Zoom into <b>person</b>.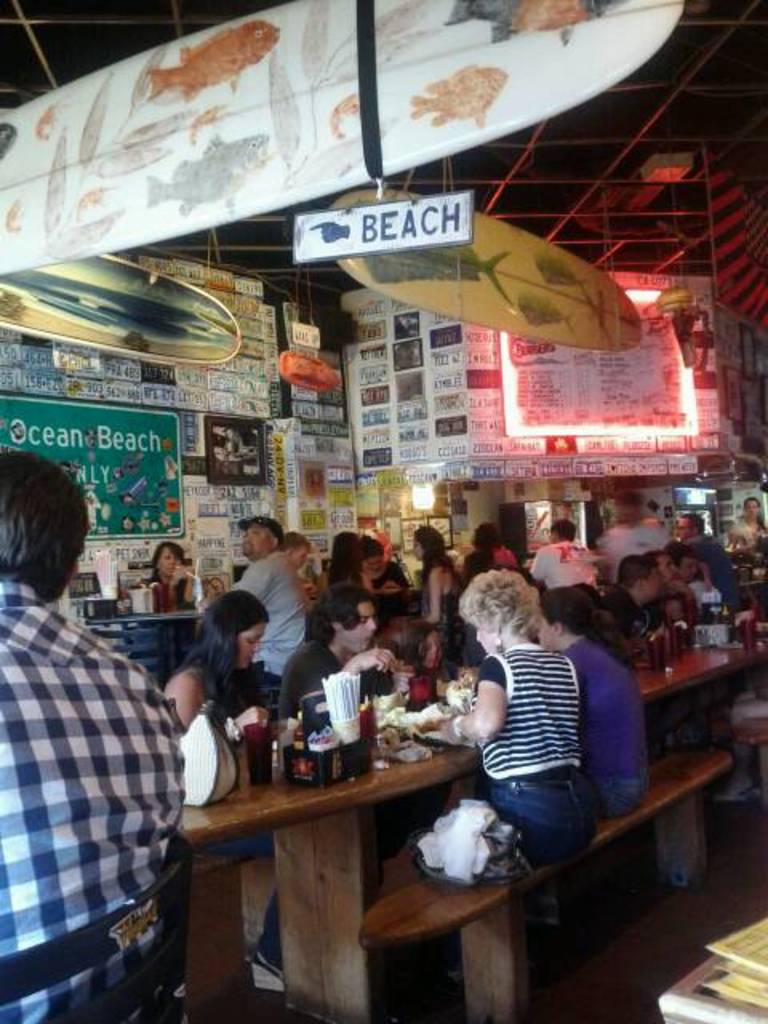
Zoom target: [325,531,386,589].
